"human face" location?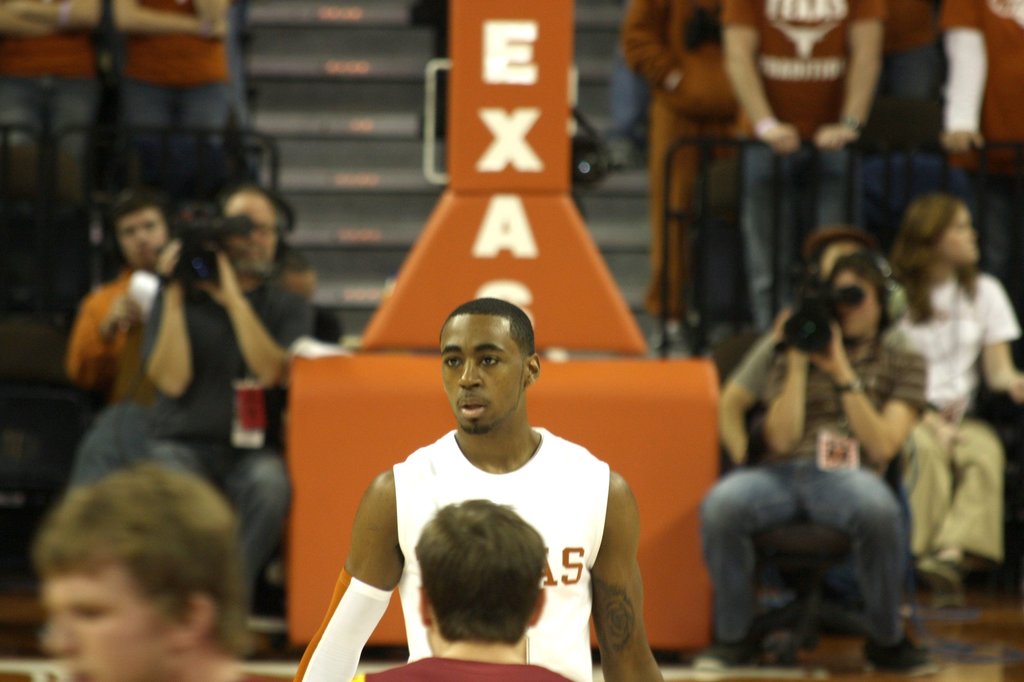
left=232, top=207, right=273, bottom=271
